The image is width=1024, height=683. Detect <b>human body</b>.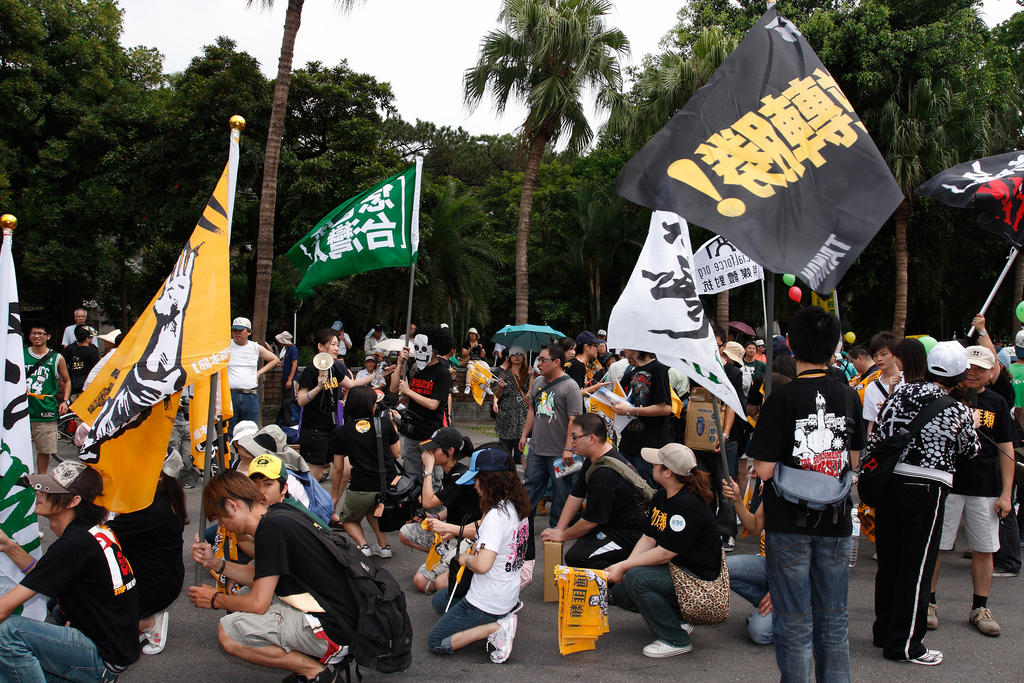
Detection: detection(858, 373, 907, 452).
